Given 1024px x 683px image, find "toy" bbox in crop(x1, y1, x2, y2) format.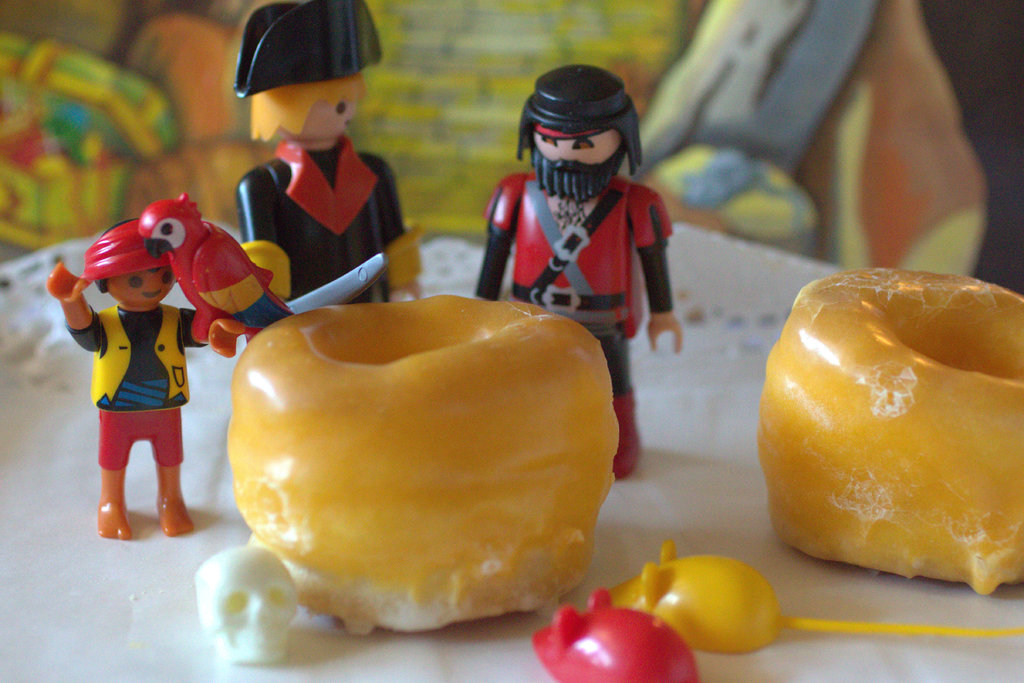
crop(611, 540, 1023, 656).
